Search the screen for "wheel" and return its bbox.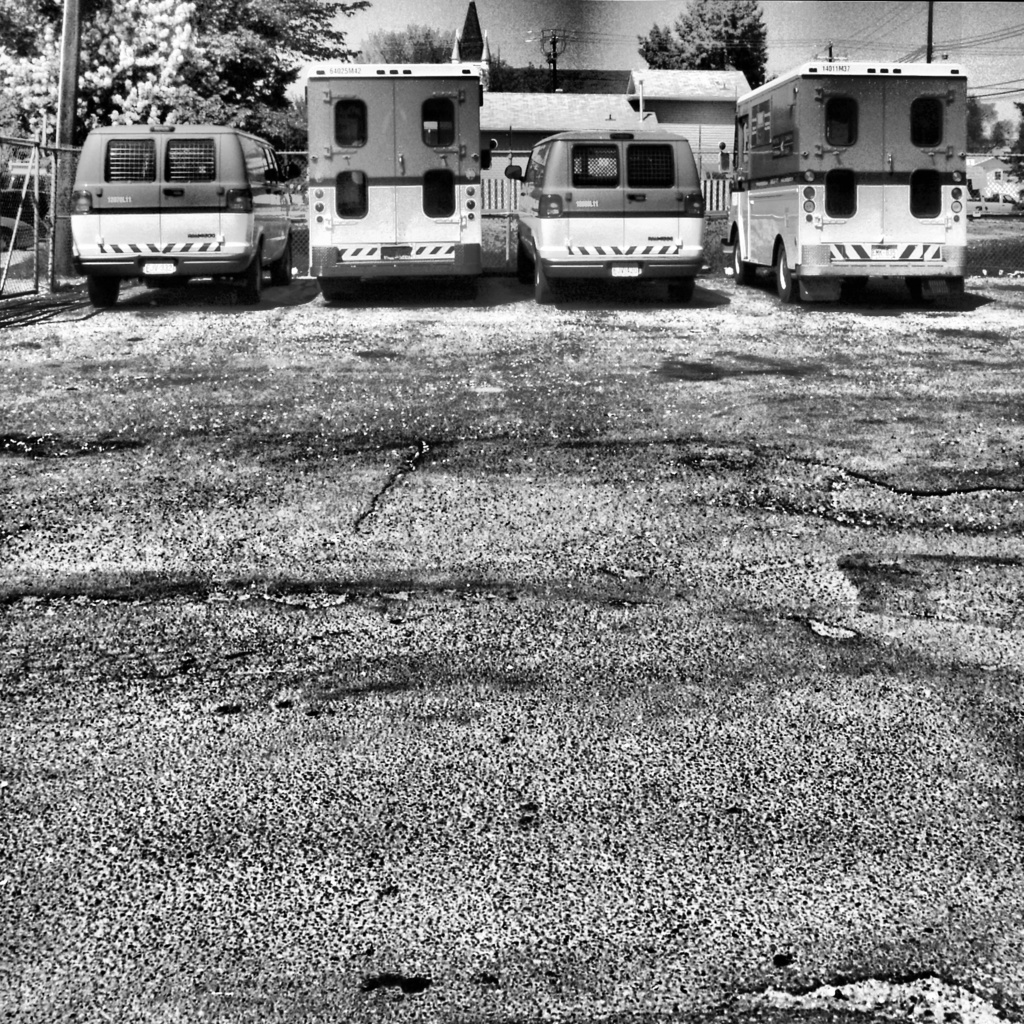
Found: 779 245 802 301.
